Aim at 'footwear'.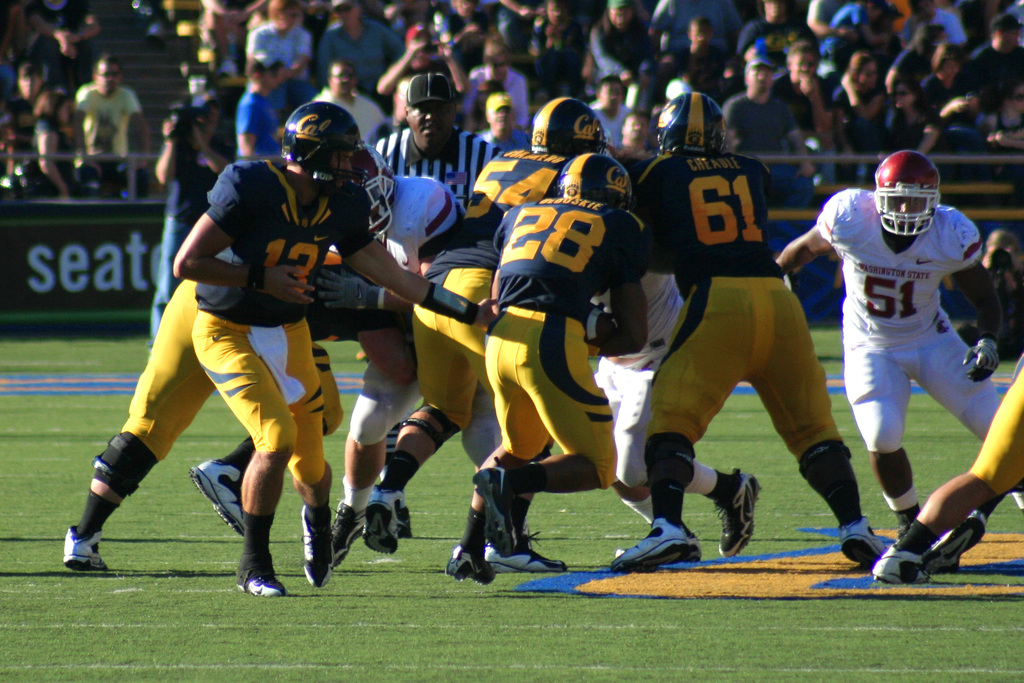
Aimed at rect(333, 506, 364, 564).
